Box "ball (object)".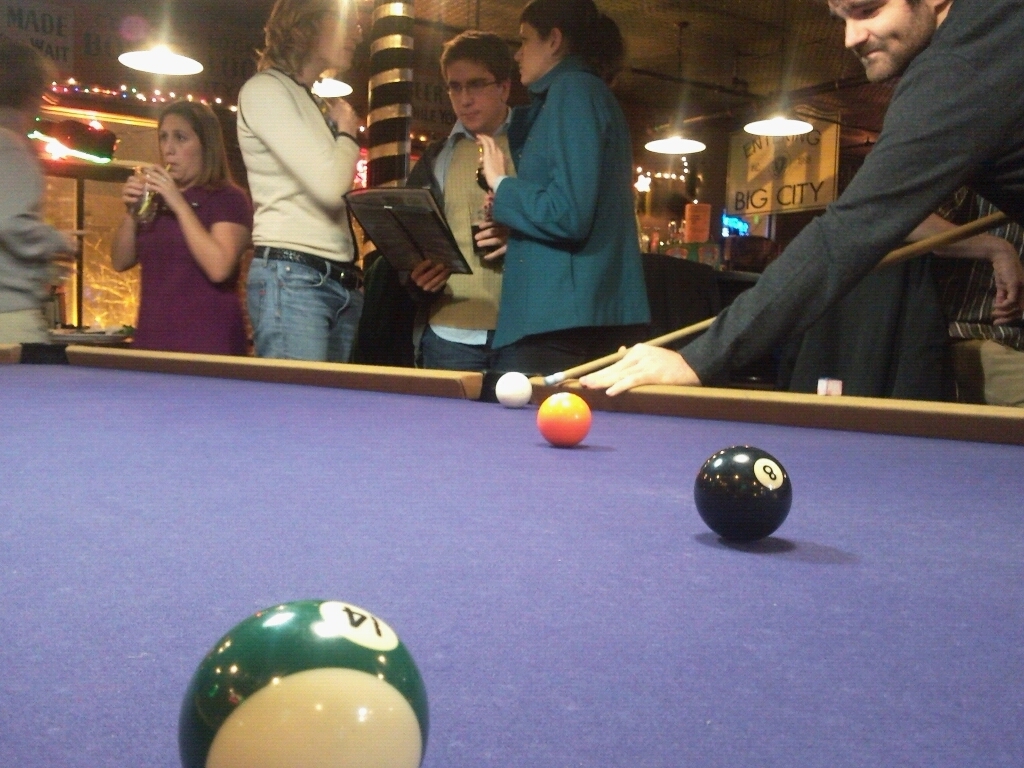
select_region(696, 443, 793, 544).
